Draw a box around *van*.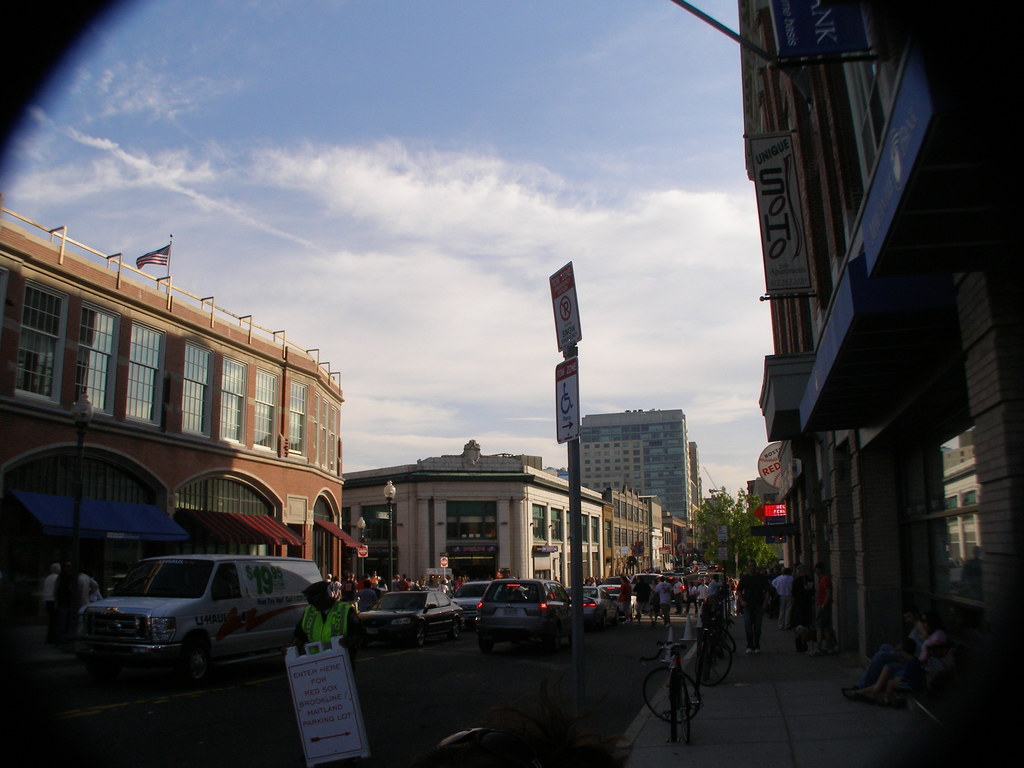
Rect(74, 552, 333, 684).
